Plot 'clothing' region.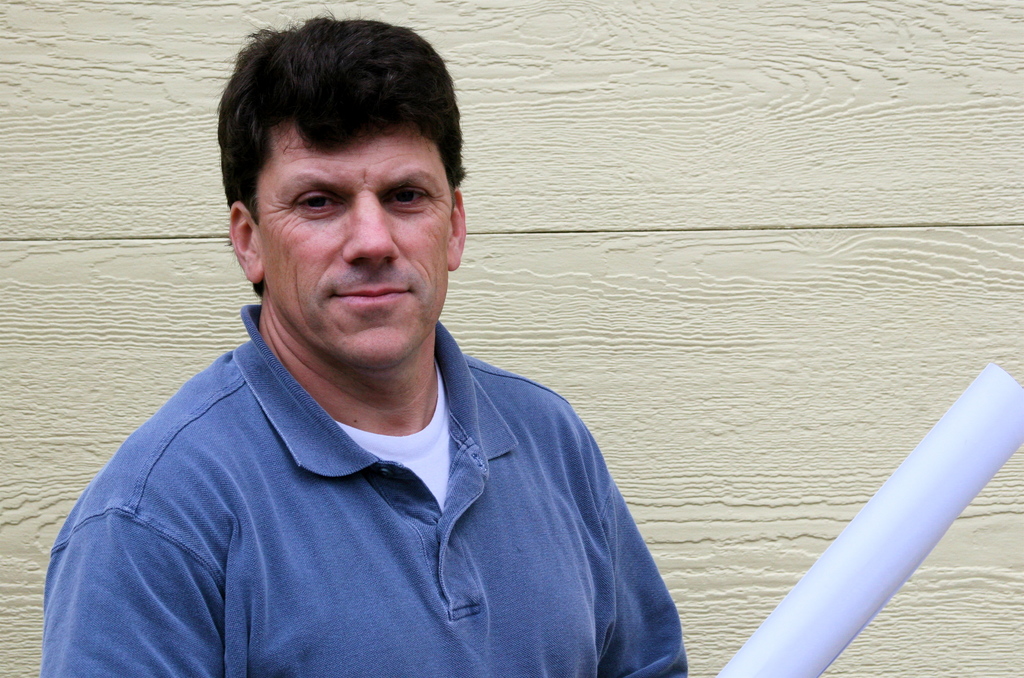
Plotted at crop(25, 292, 687, 677).
